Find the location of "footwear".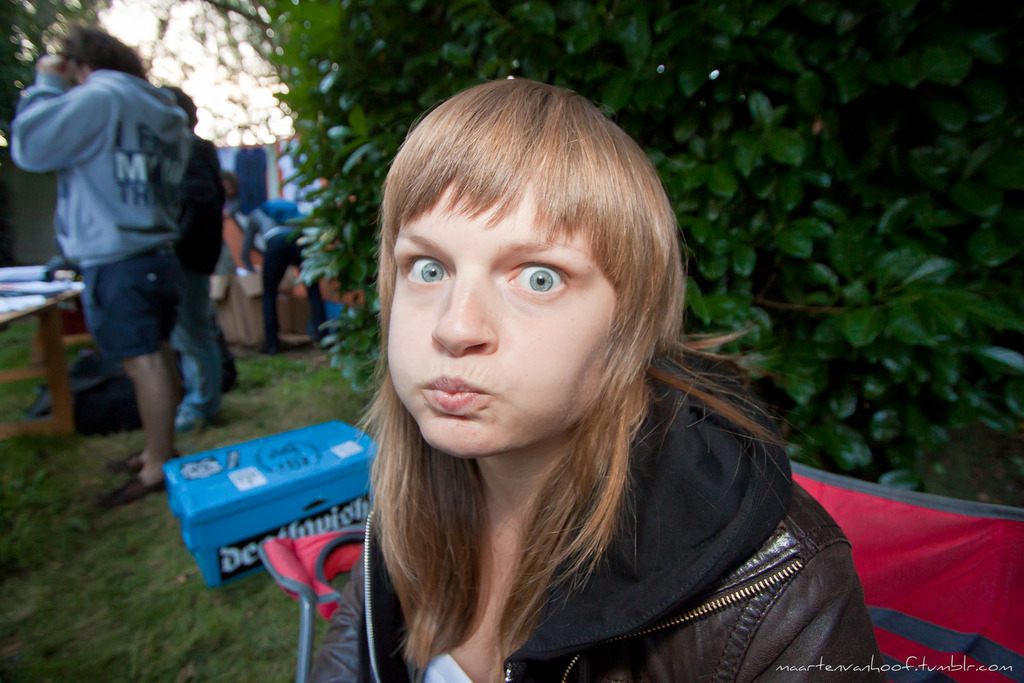
Location: <bbox>102, 452, 184, 477</bbox>.
